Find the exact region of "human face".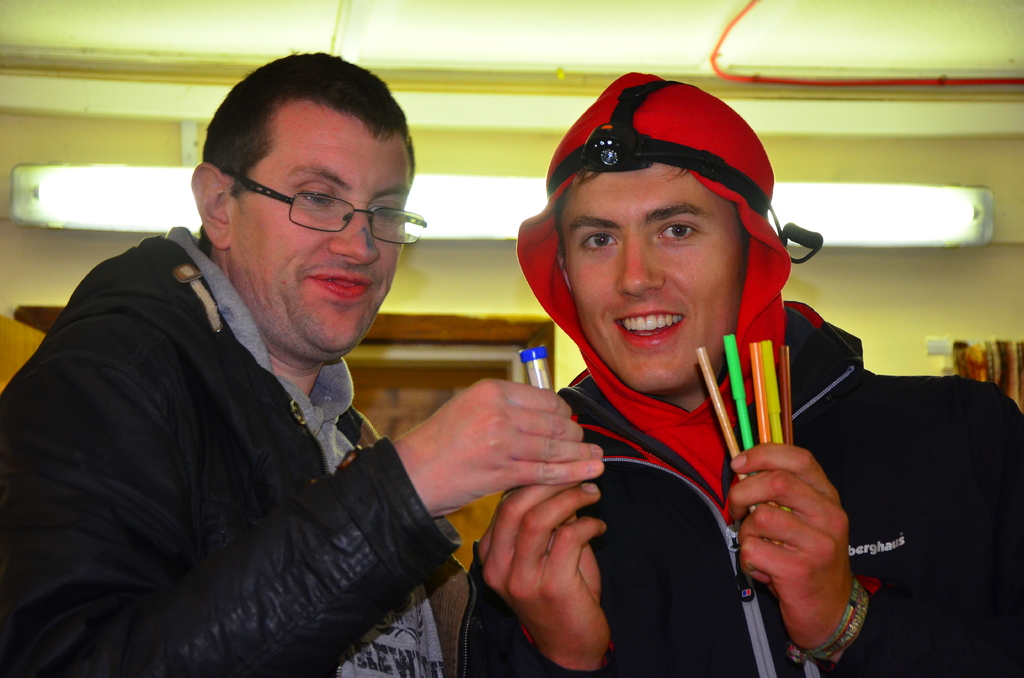
Exact region: rect(230, 118, 412, 354).
